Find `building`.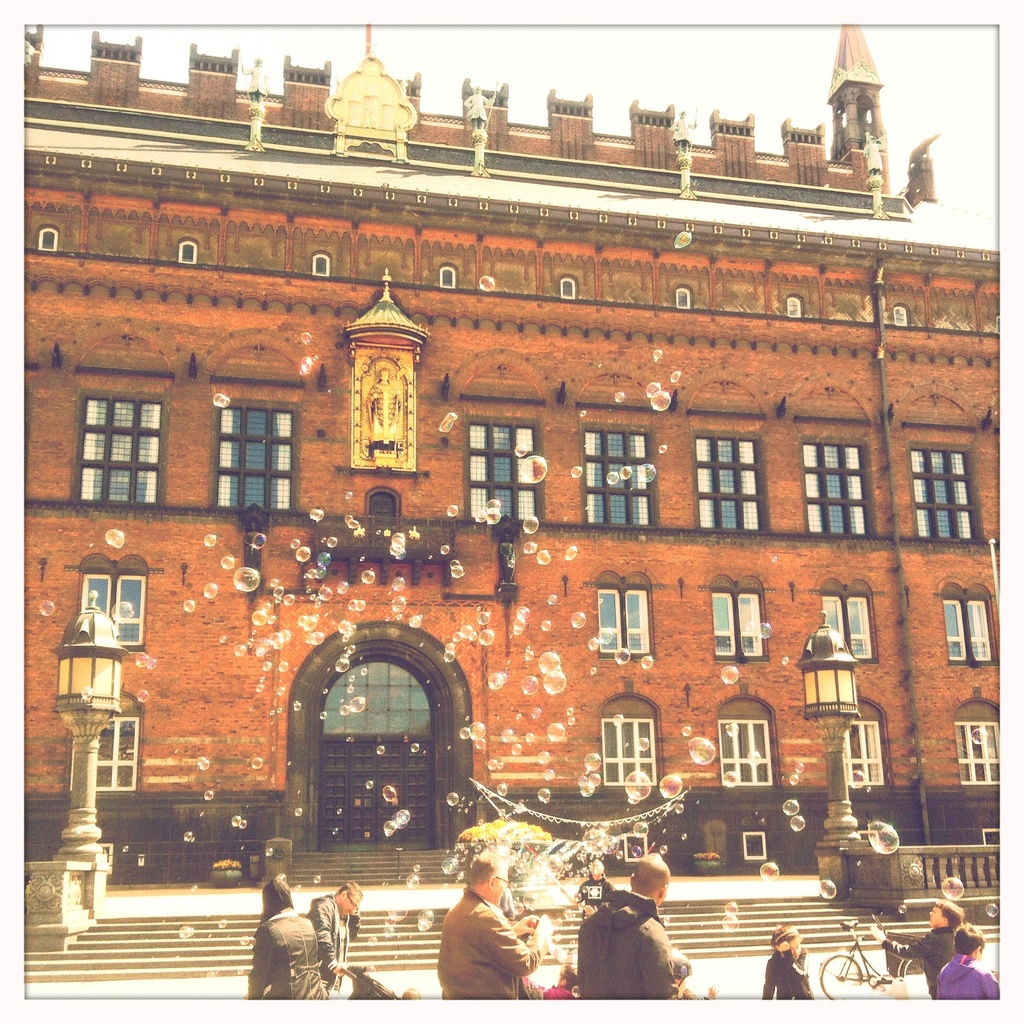
(x1=25, y1=22, x2=1000, y2=889).
